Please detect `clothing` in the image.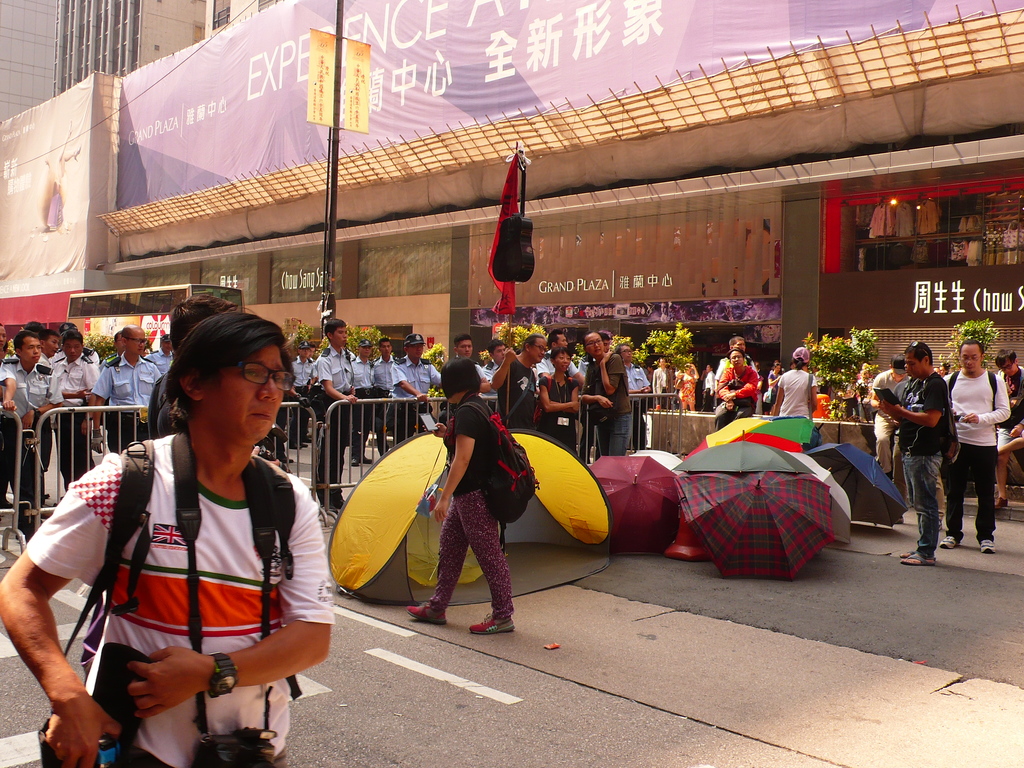
(left=19, top=430, right=352, bottom=767).
